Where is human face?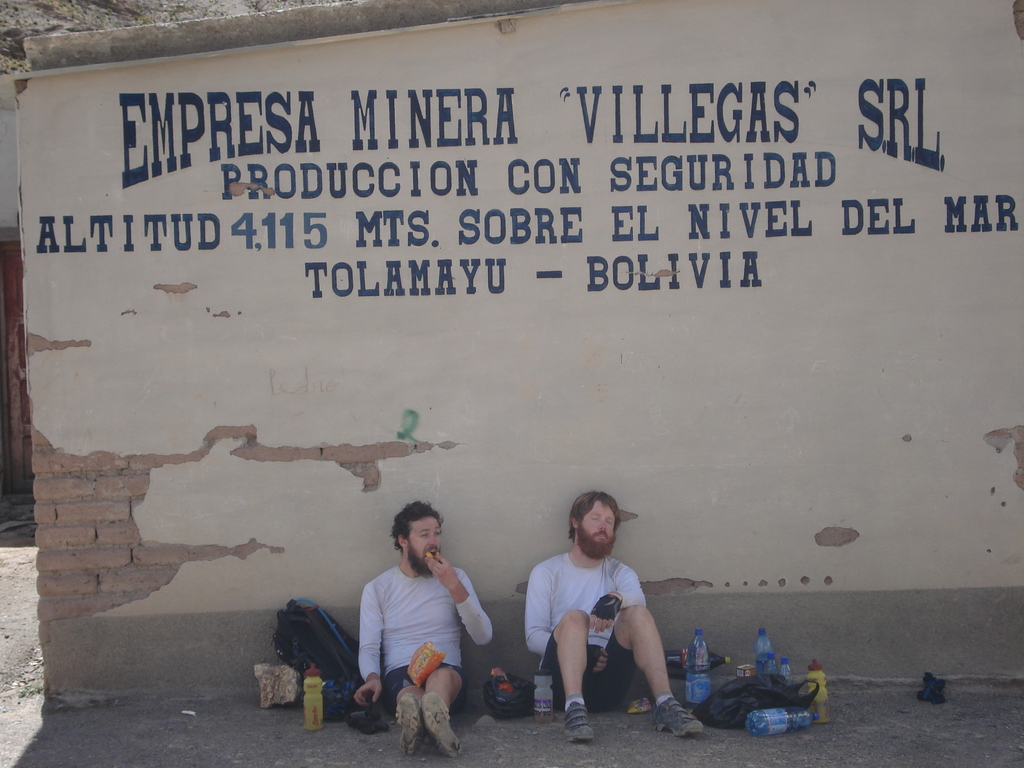
BBox(406, 518, 440, 569).
